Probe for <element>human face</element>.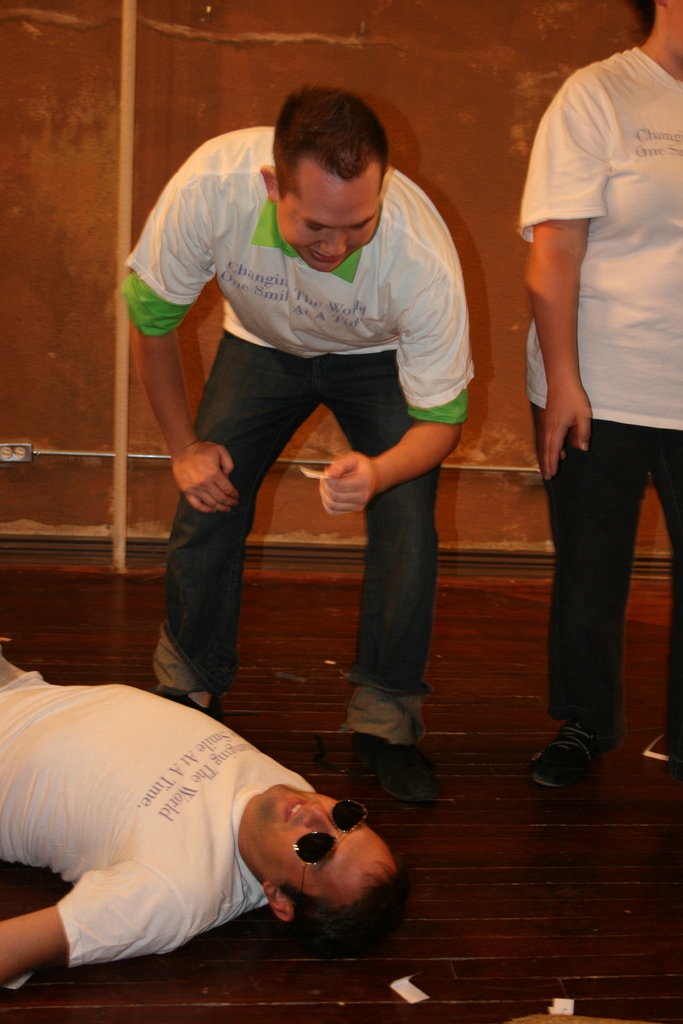
Probe result: Rect(253, 781, 390, 904).
